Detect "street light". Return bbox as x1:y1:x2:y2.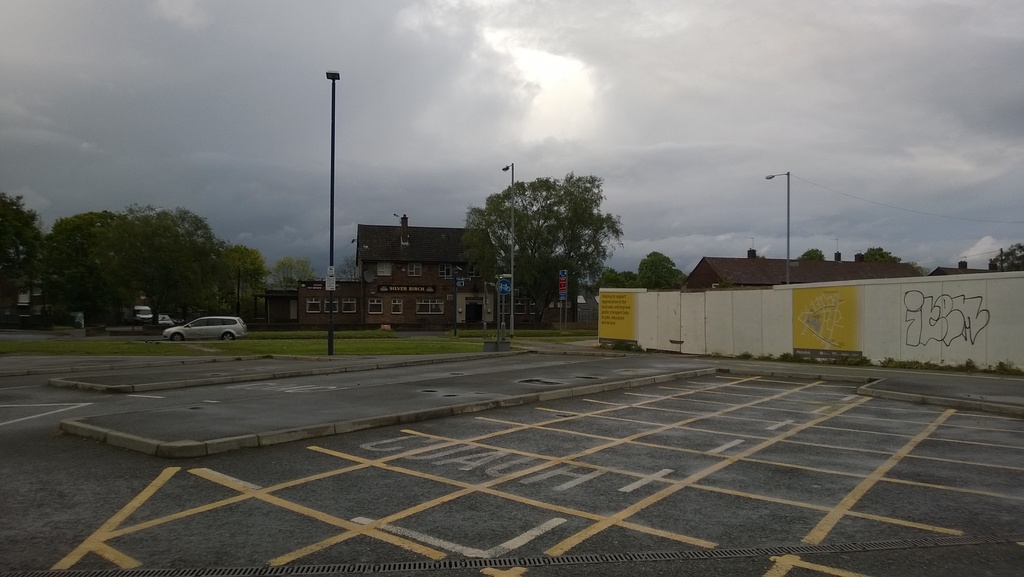
764:170:792:289.
